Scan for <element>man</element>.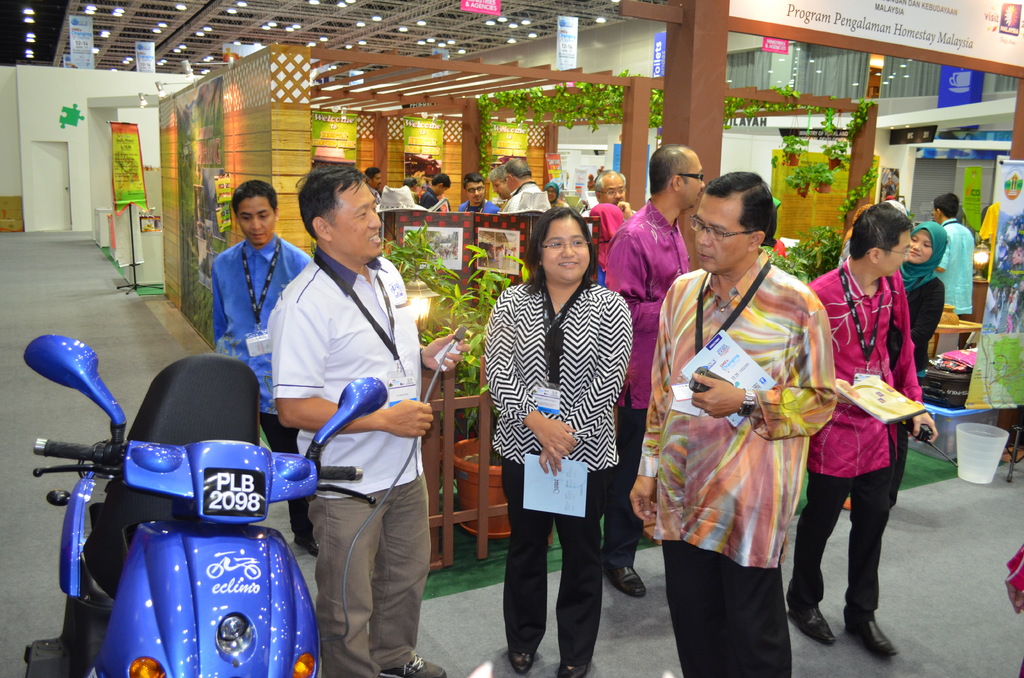
Scan result: {"x1": 580, "y1": 168, "x2": 643, "y2": 235}.
